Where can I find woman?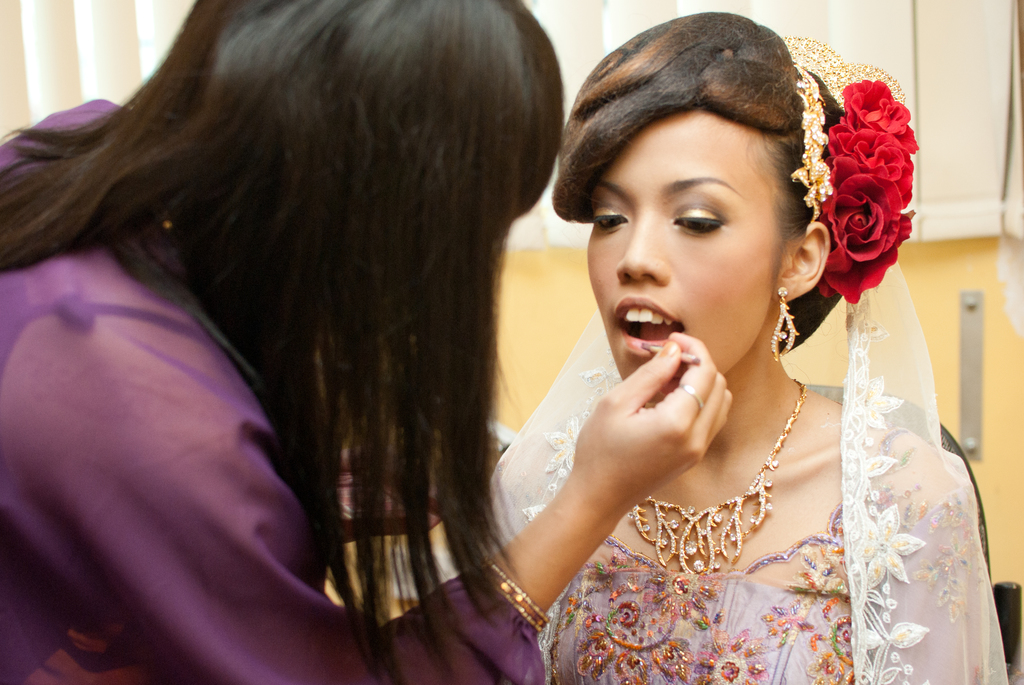
You can find it at 439/23/1023/683.
